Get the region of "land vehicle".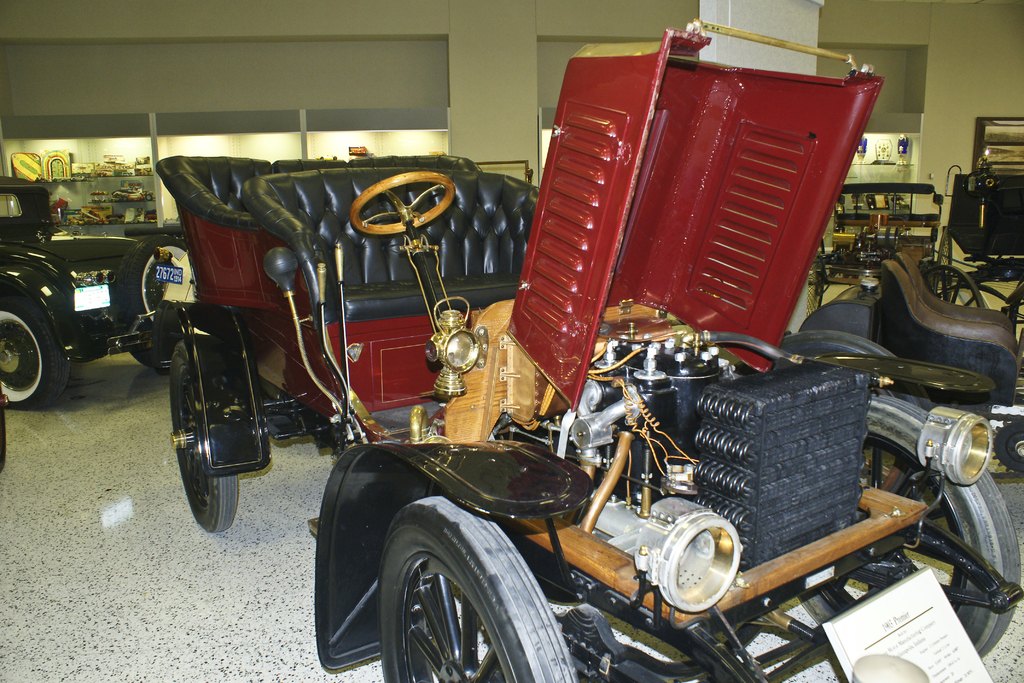
Rect(153, 61, 902, 682).
